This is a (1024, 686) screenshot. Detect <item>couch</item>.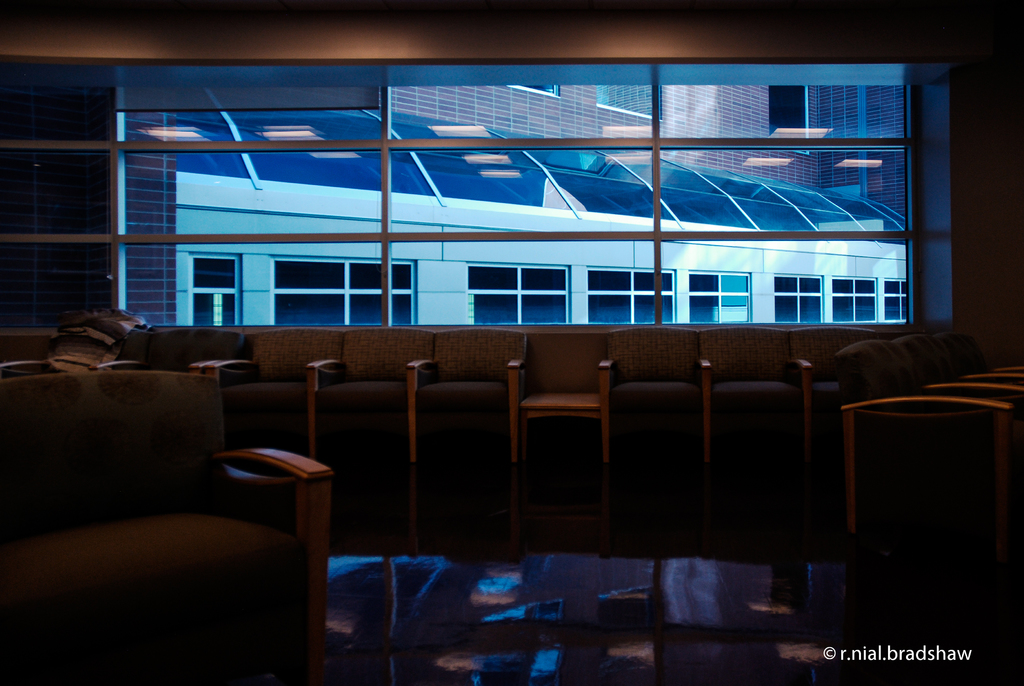
Rect(0, 366, 328, 685).
